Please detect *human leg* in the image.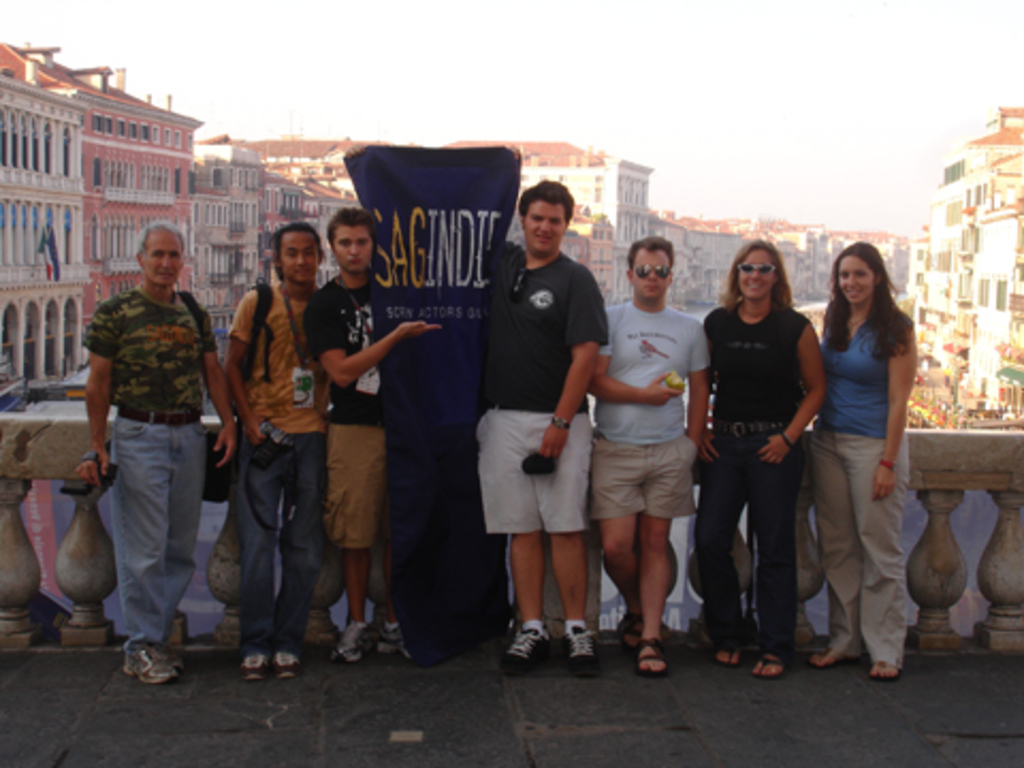
[275,446,326,681].
